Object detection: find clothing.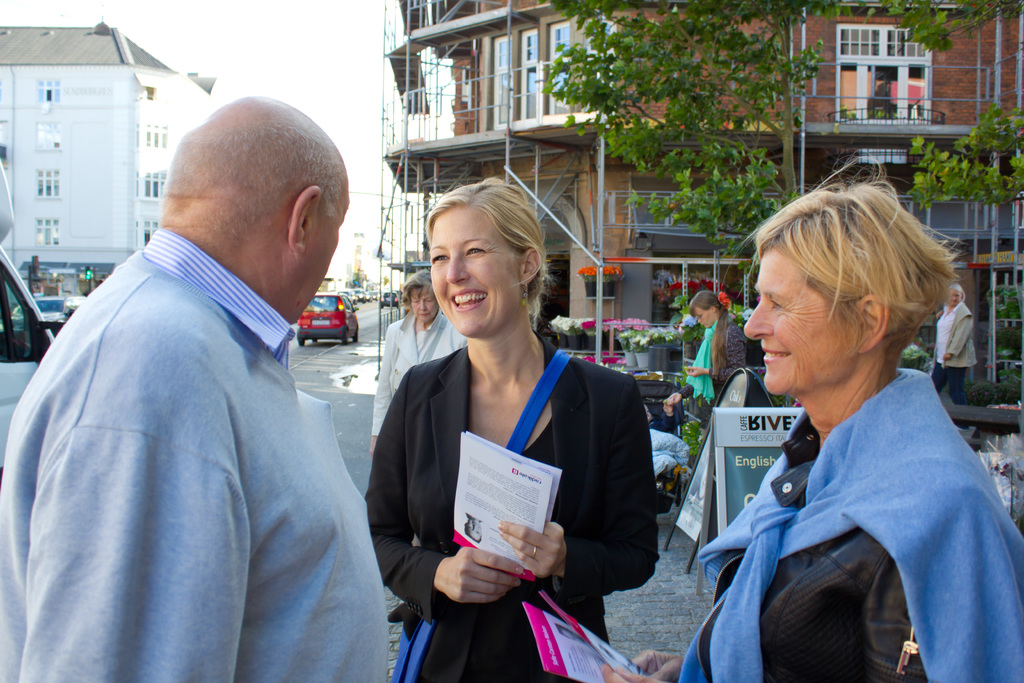
<box>675,314,752,443</box>.
